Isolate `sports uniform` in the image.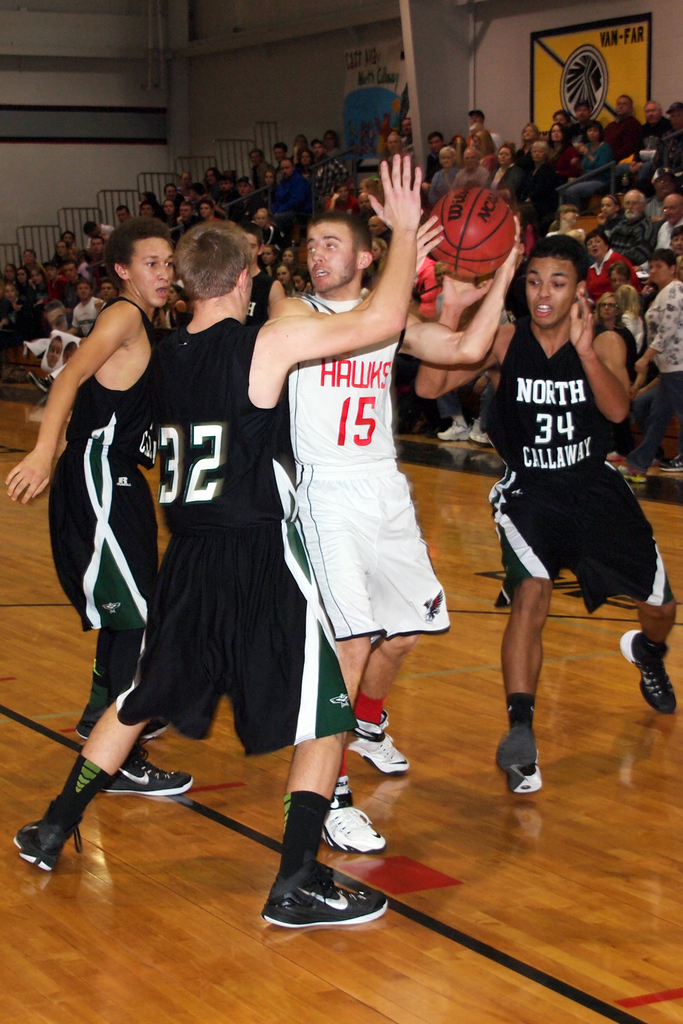
Isolated region: x1=114, y1=320, x2=359, y2=759.
